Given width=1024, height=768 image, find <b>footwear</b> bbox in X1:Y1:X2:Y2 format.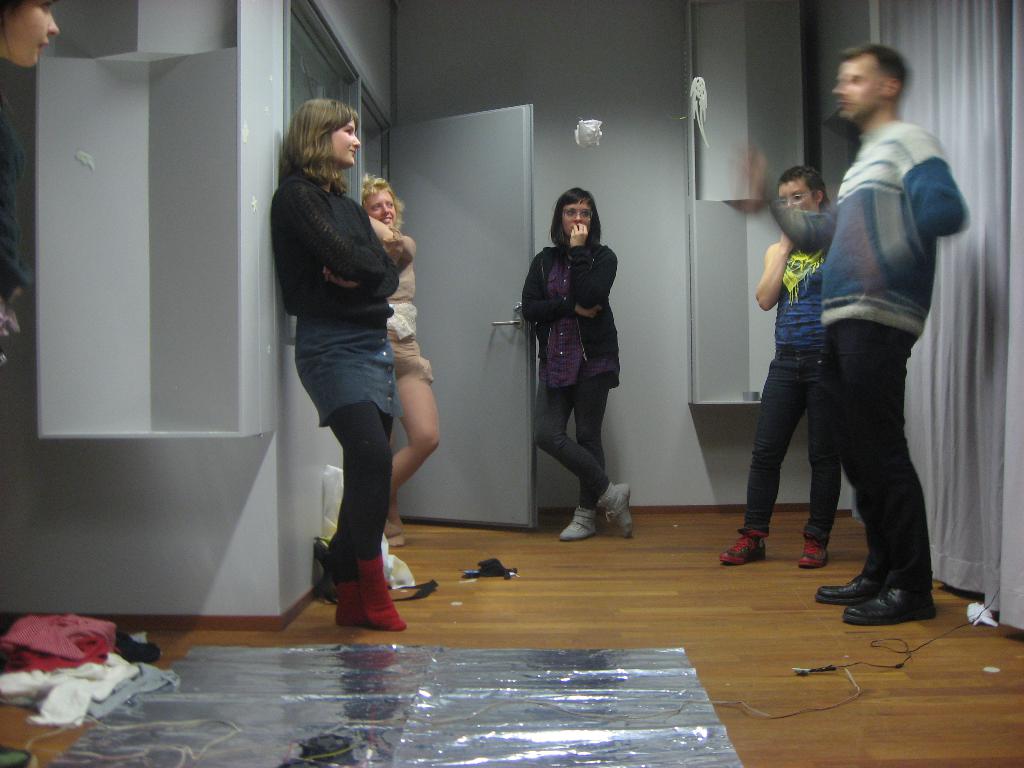
799:531:829:567.
